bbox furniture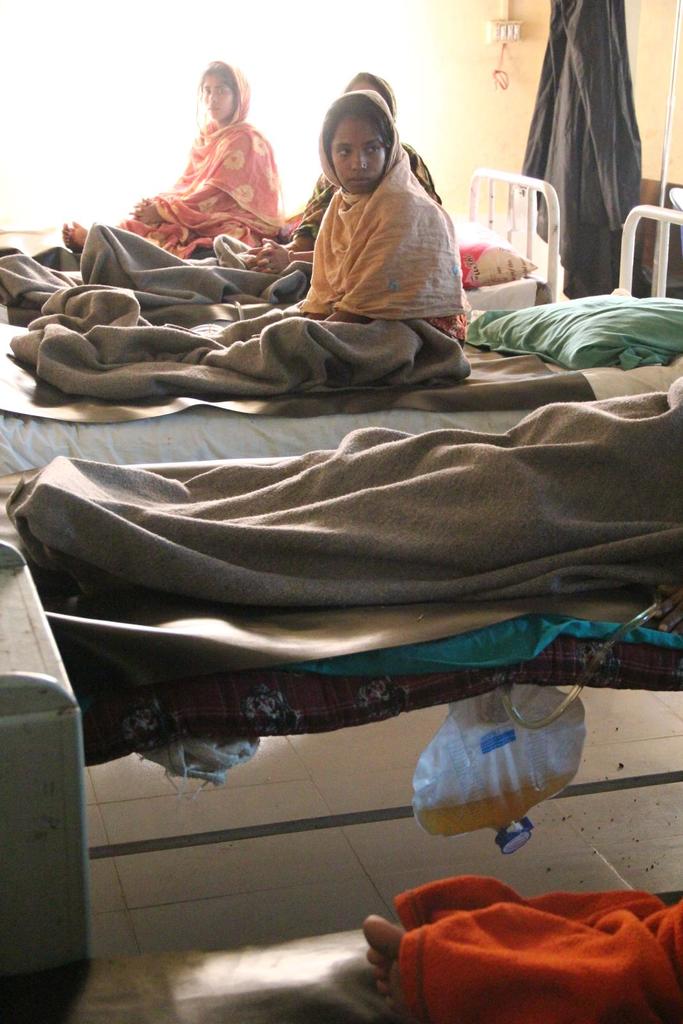
(0,166,558,365)
